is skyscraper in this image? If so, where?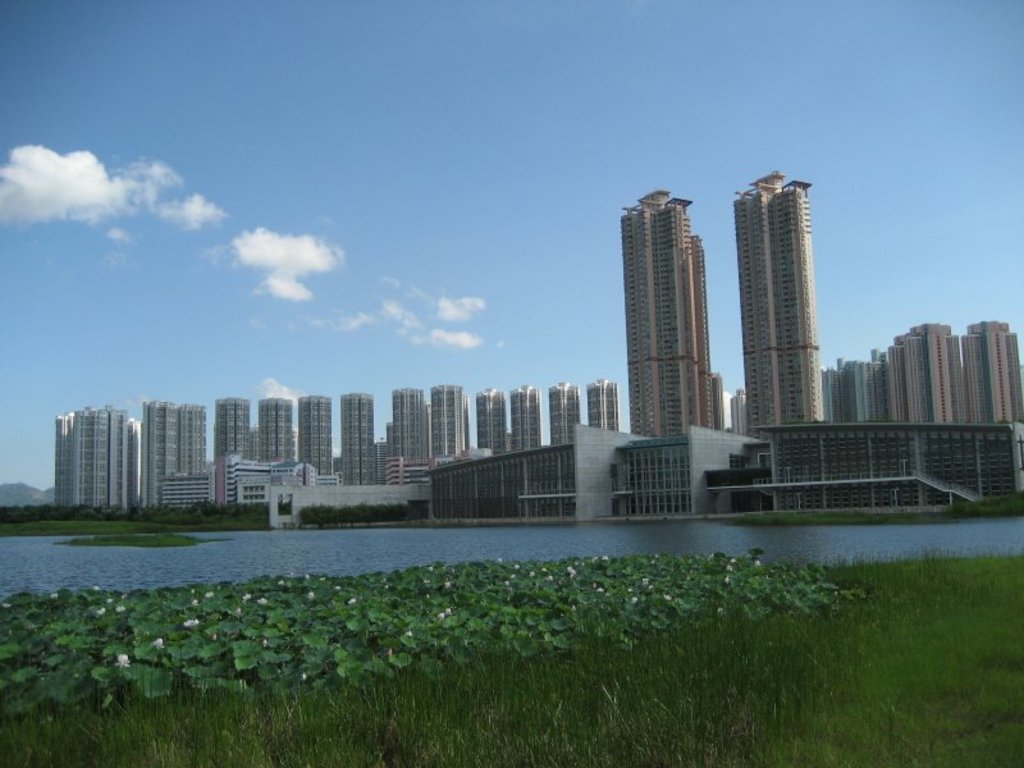
Yes, at {"x1": 509, "y1": 381, "x2": 544, "y2": 458}.
